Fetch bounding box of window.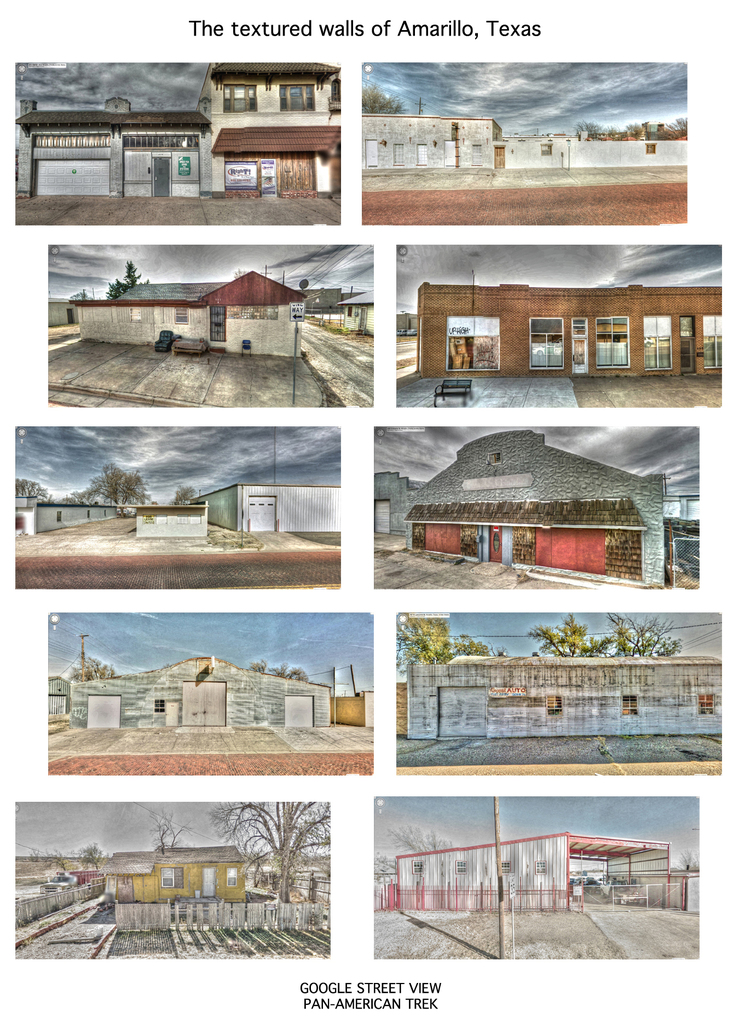
Bbox: [389, 144, 408, 164].
